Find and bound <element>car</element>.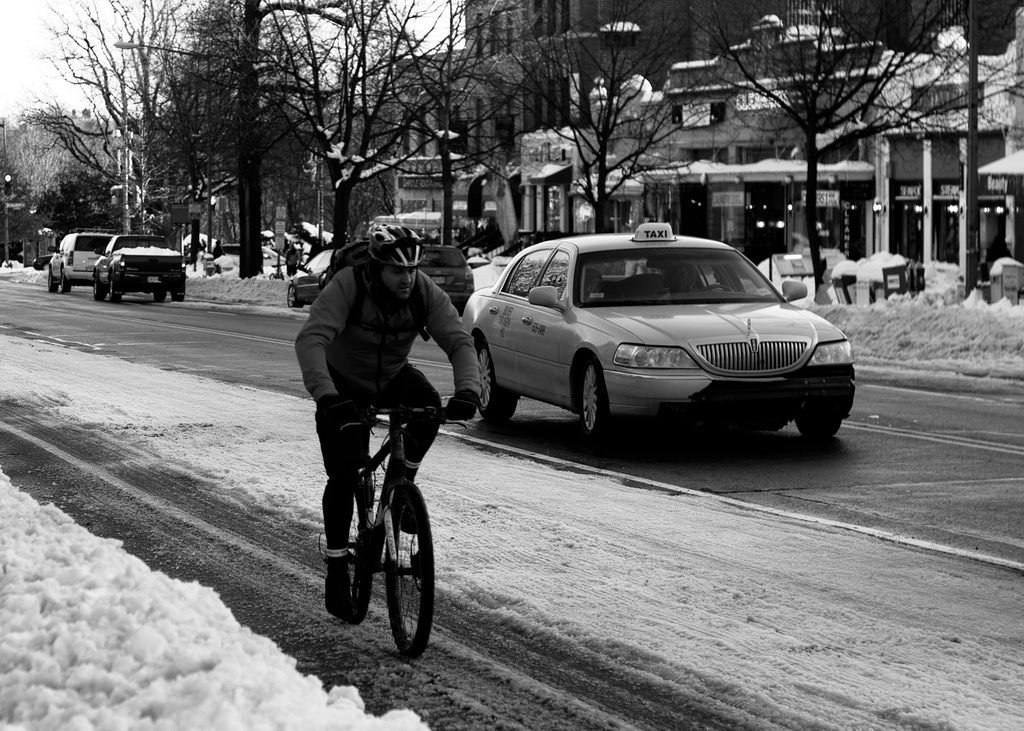
Bound: pyautogui.locateOnScreen(450, 230, 865, 452).
